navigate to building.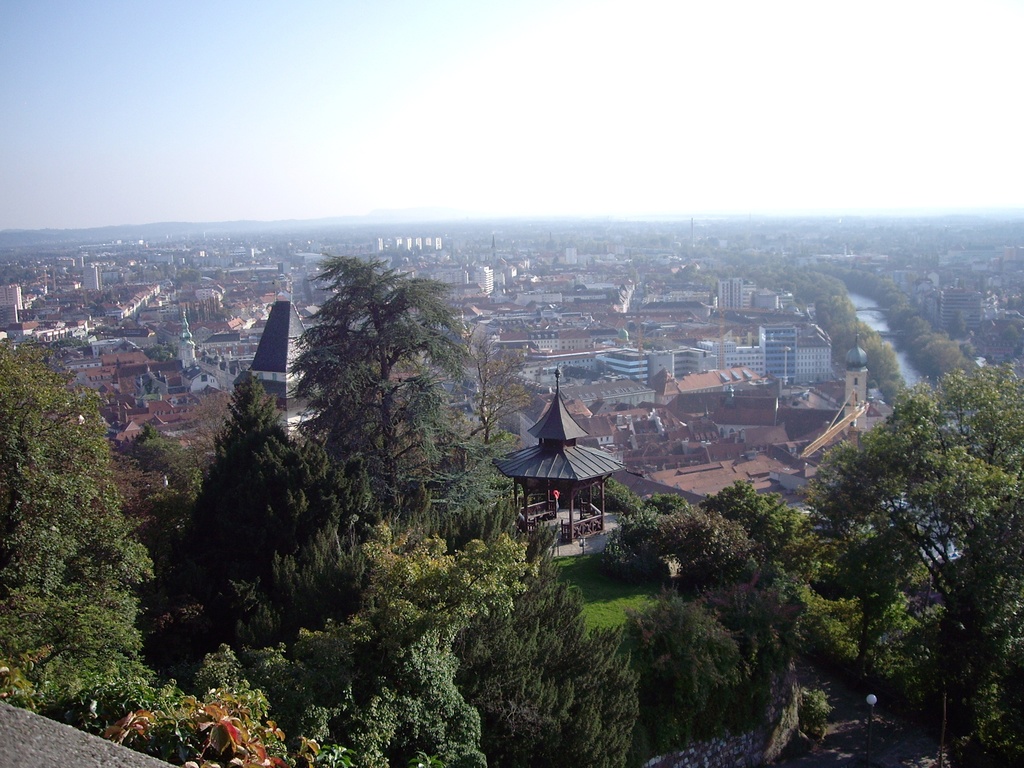
Navigation target: bbox=[3, 284, 22, 315].
